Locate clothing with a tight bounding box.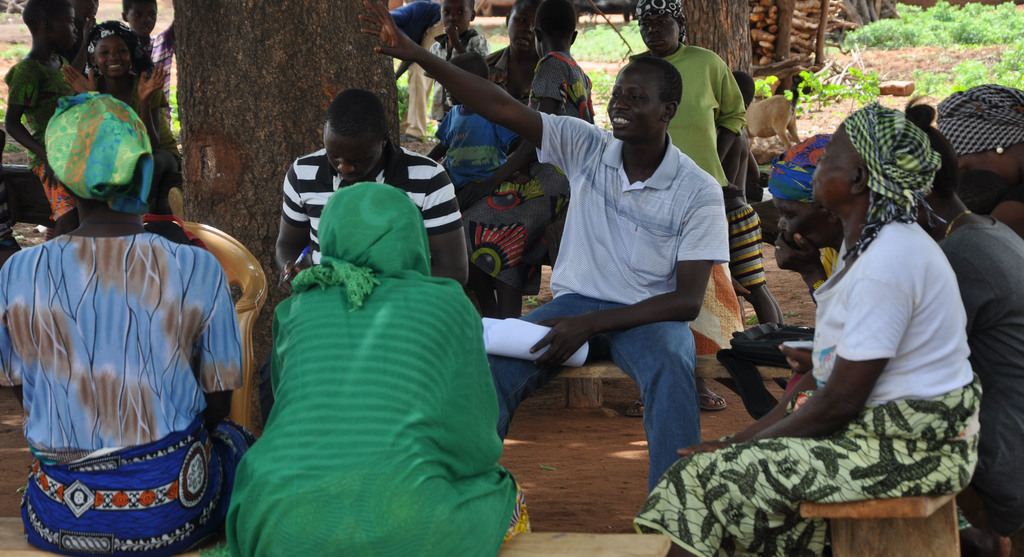
bbox=(431, 100, 524, 211).
